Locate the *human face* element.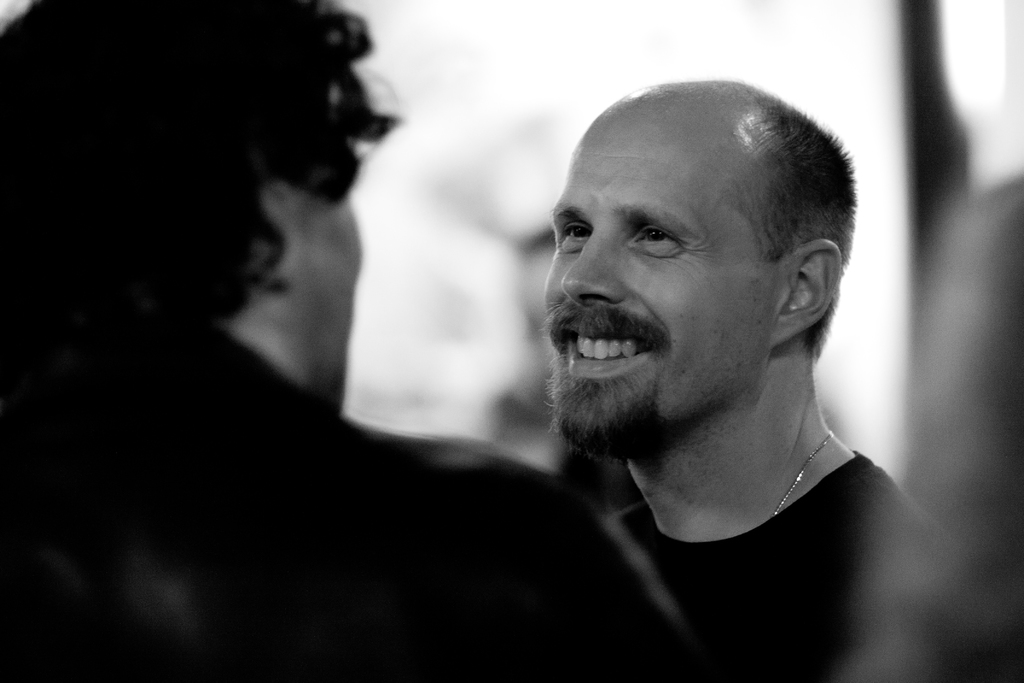
Element bbox: (left=543, top=119, right=781, bottom=448).
